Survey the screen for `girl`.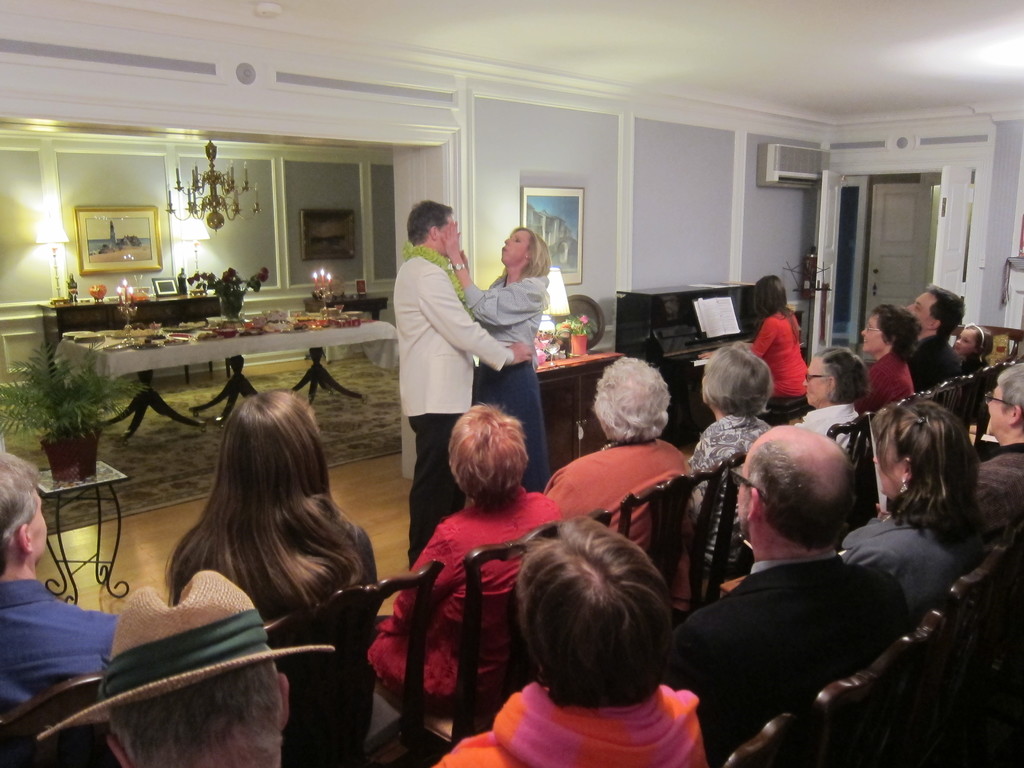
Survey found: 164,395,381,757.
